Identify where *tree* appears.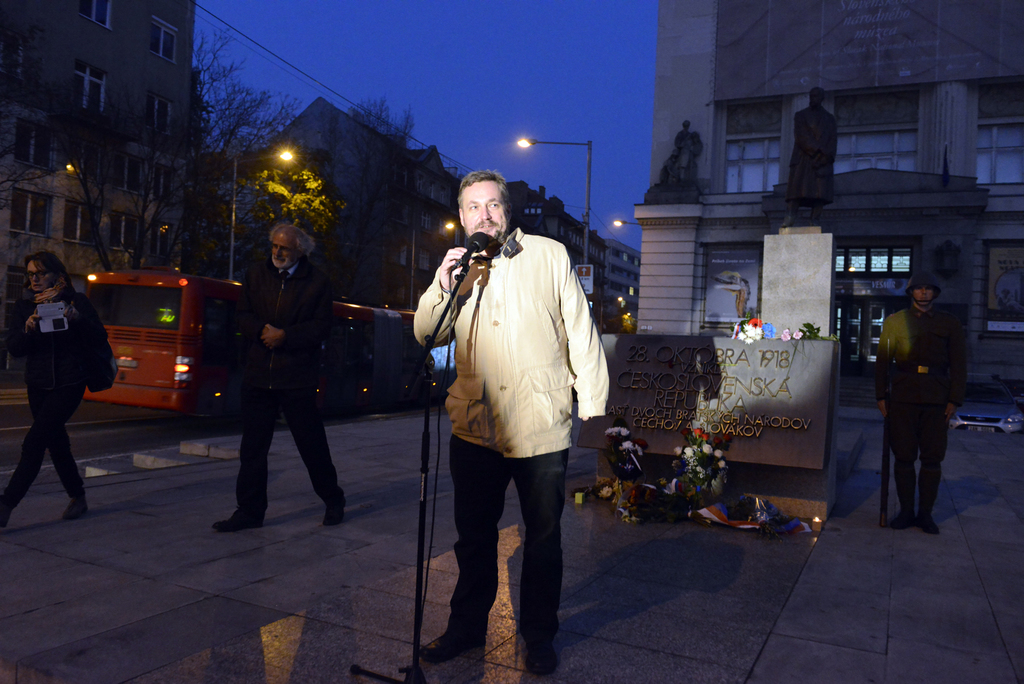
Appears at bbox=(230, 168, 339, 273).
